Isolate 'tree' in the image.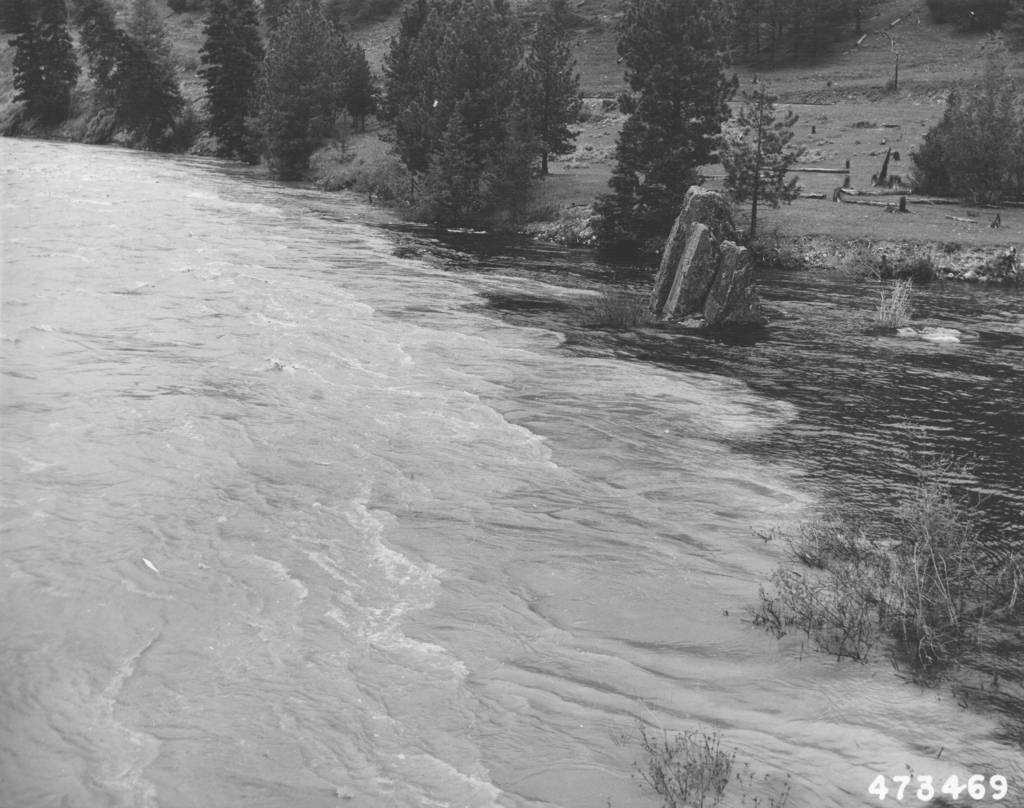
Isolated region: (x1=941, y1=28, x2=1023, y2=213).
